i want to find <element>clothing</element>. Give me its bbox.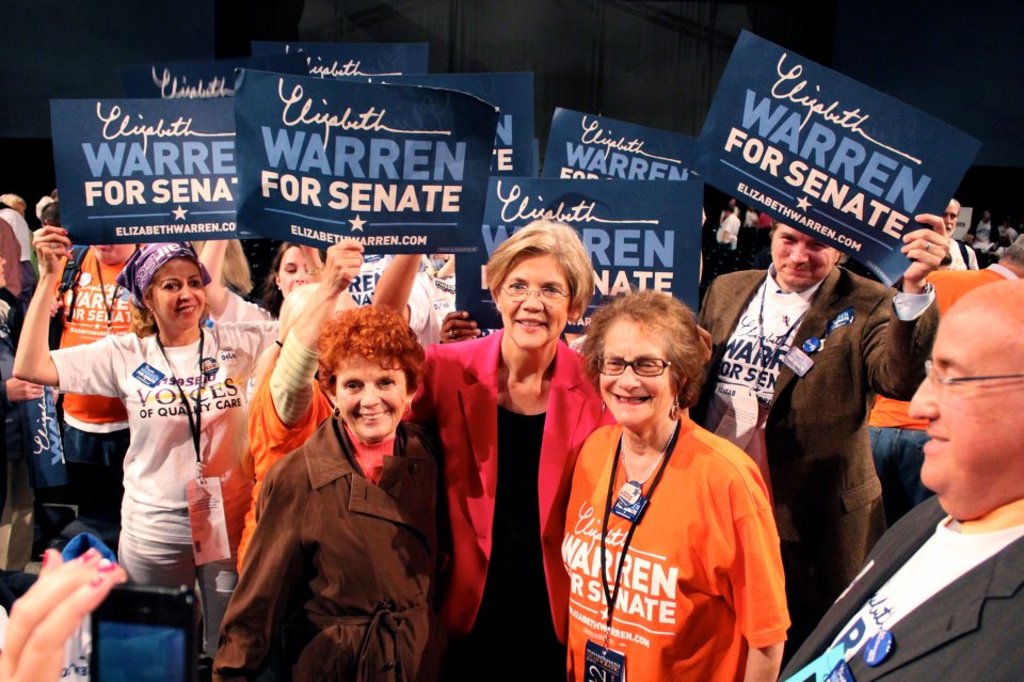
[x1=559, y1=403, x2=790, y2=681].
